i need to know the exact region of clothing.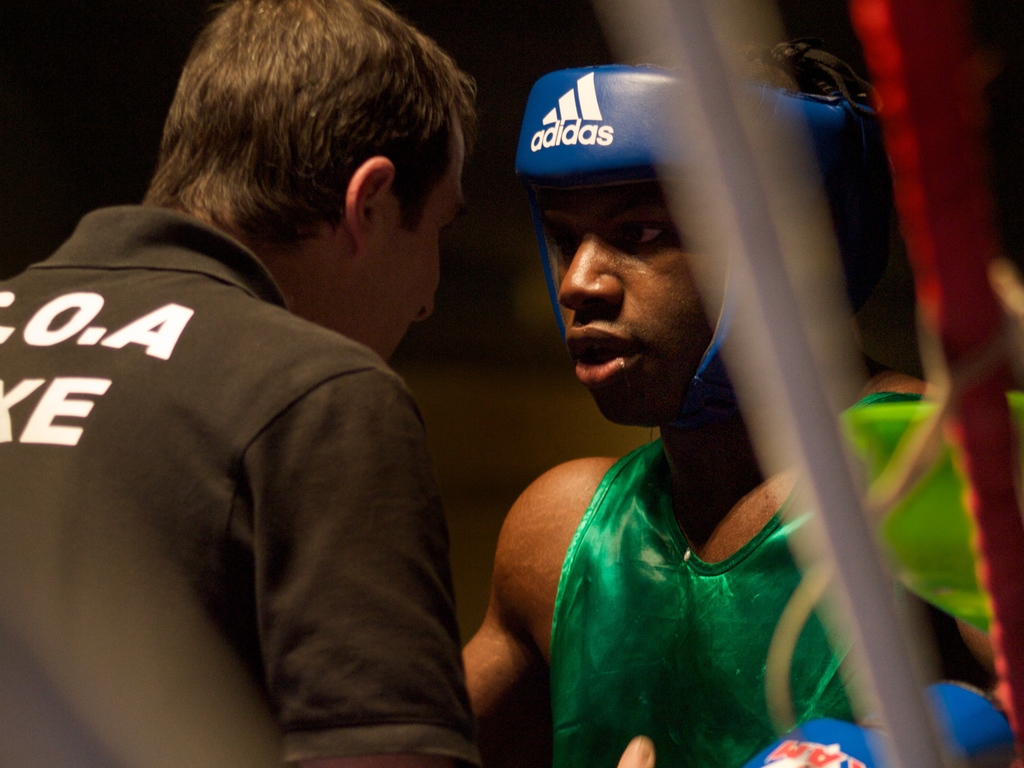
Region: box=[0, 206, 479, 767].
